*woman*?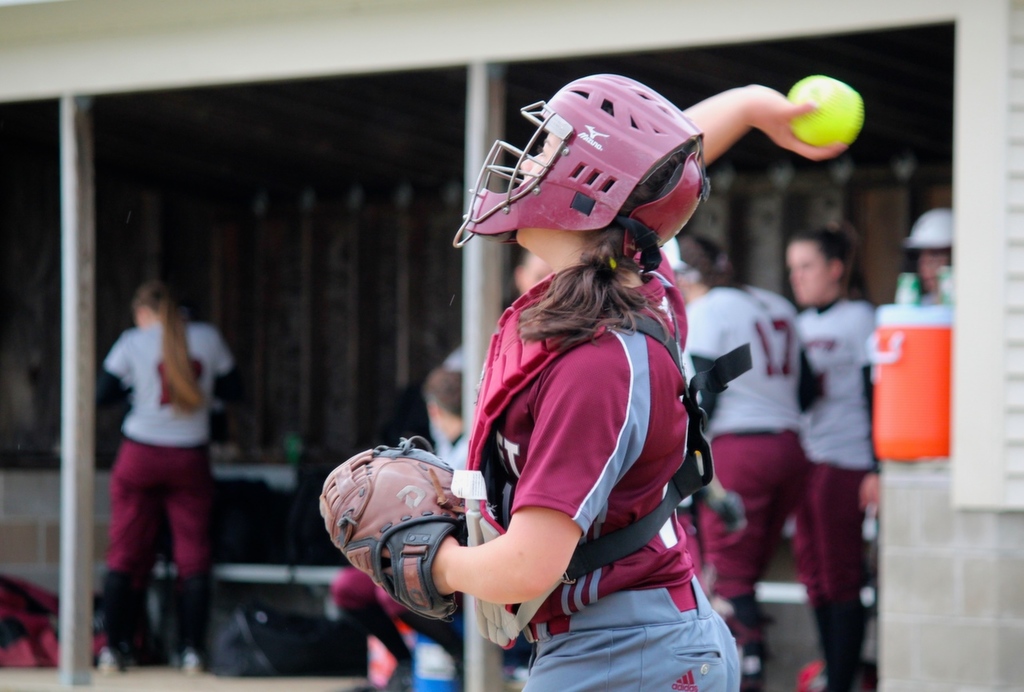
l=86, t=258, r=237, b=656
